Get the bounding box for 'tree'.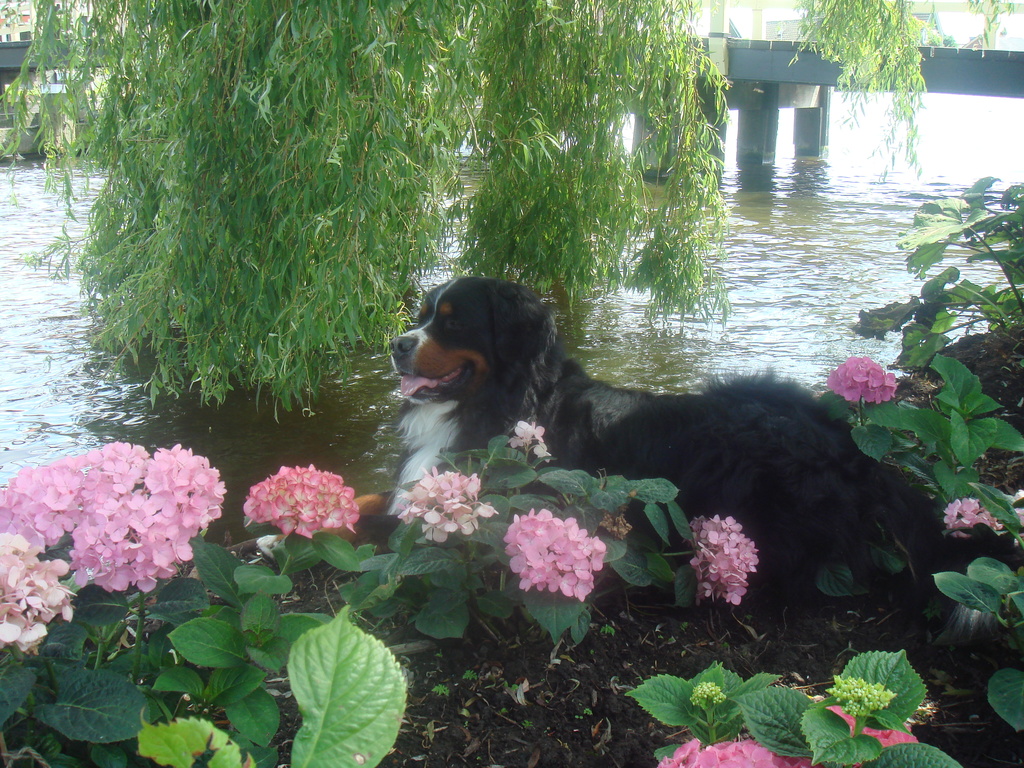
region(0, 0, 1023, 432).
